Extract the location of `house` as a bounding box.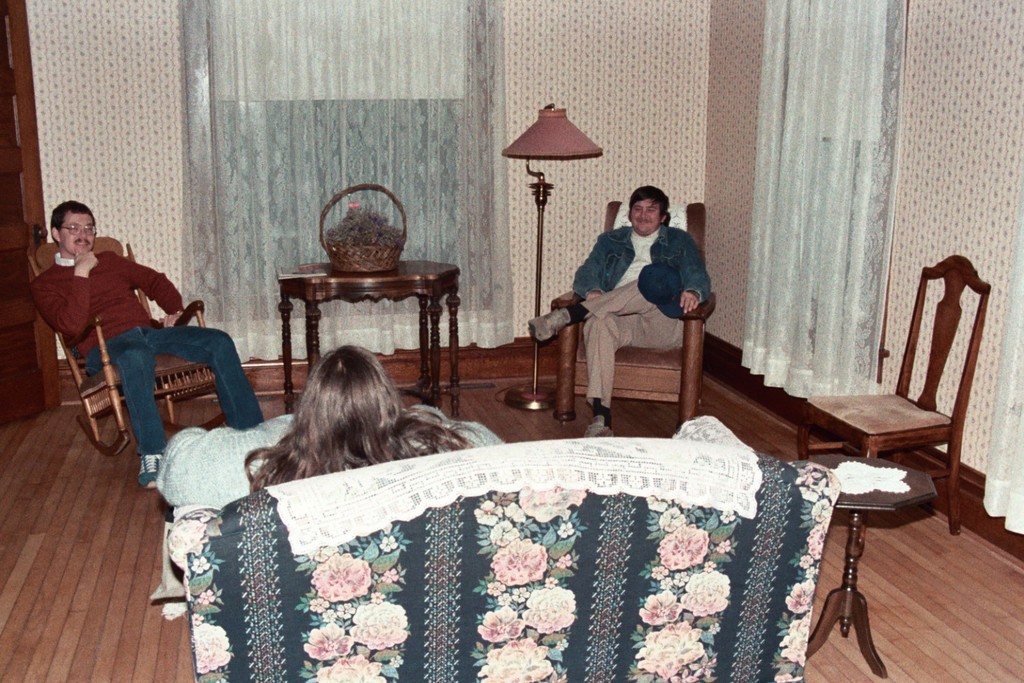
l=0, t=0, r=1023, b=682.
